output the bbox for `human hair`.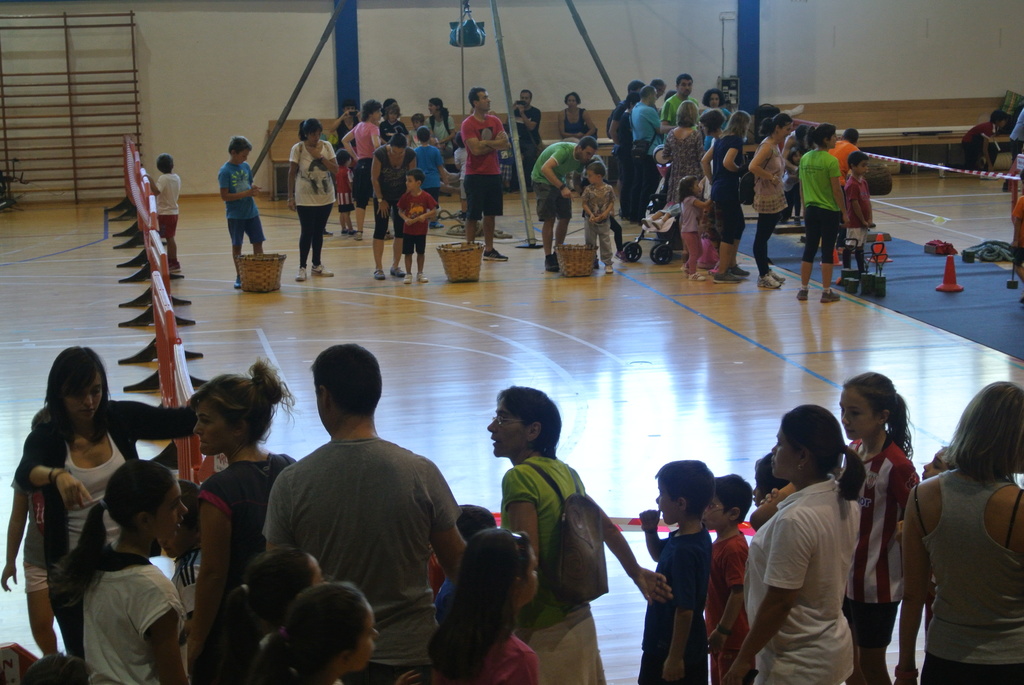
bbox=[681, 173, 696, 203].
